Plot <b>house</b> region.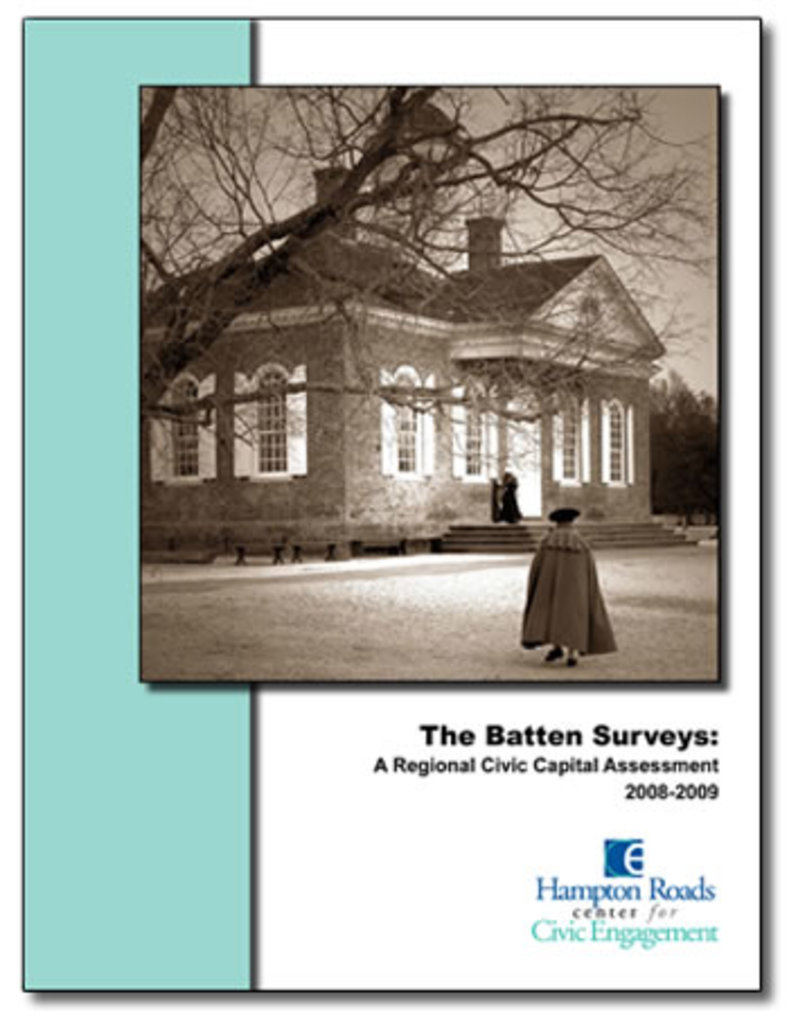
Plotted at 138:92:701:568.
